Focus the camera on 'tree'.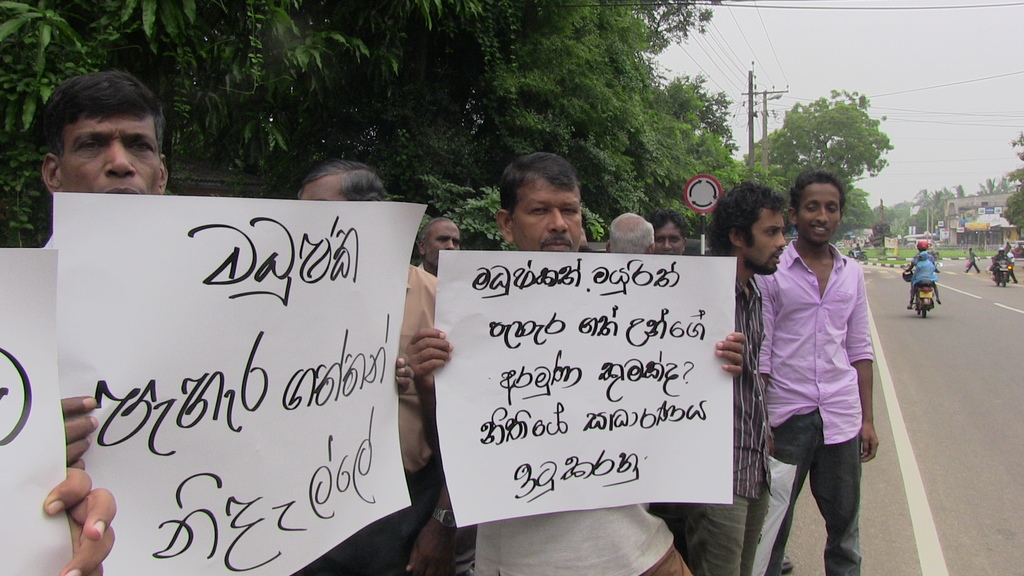
Focus region: bbox=(675, 129, 767, 237).
